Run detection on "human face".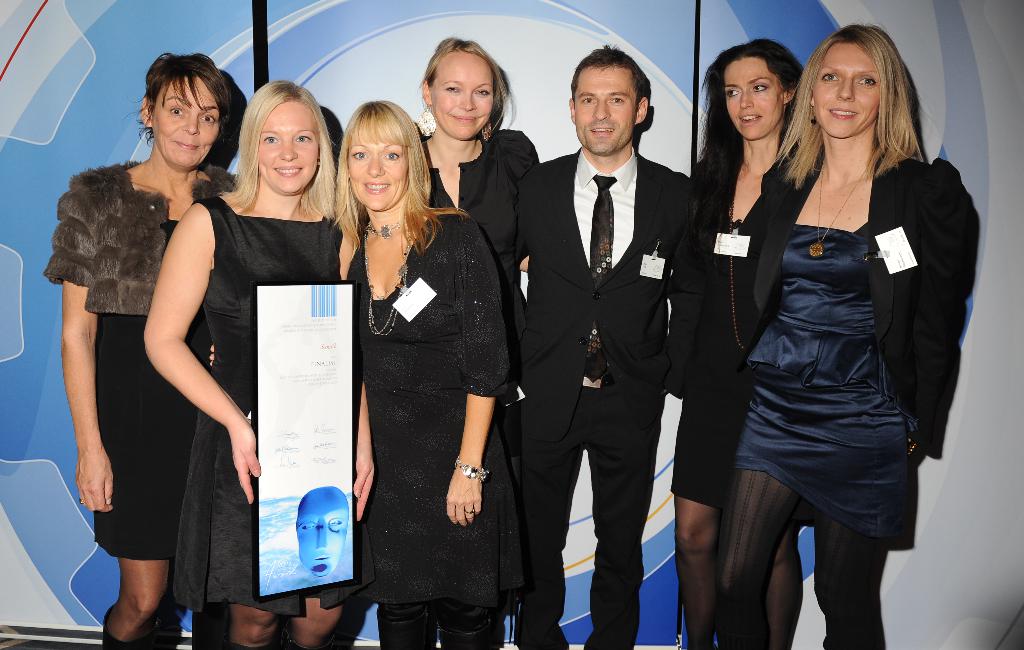
Result: 574/63/637/156.
